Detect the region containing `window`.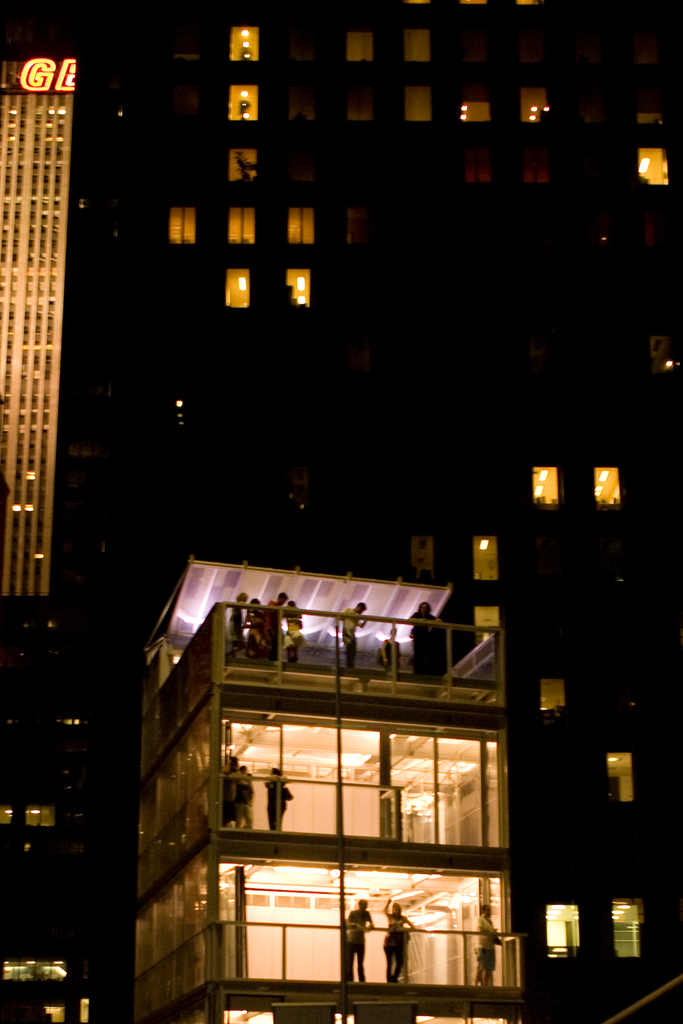
348/25/383/63.
